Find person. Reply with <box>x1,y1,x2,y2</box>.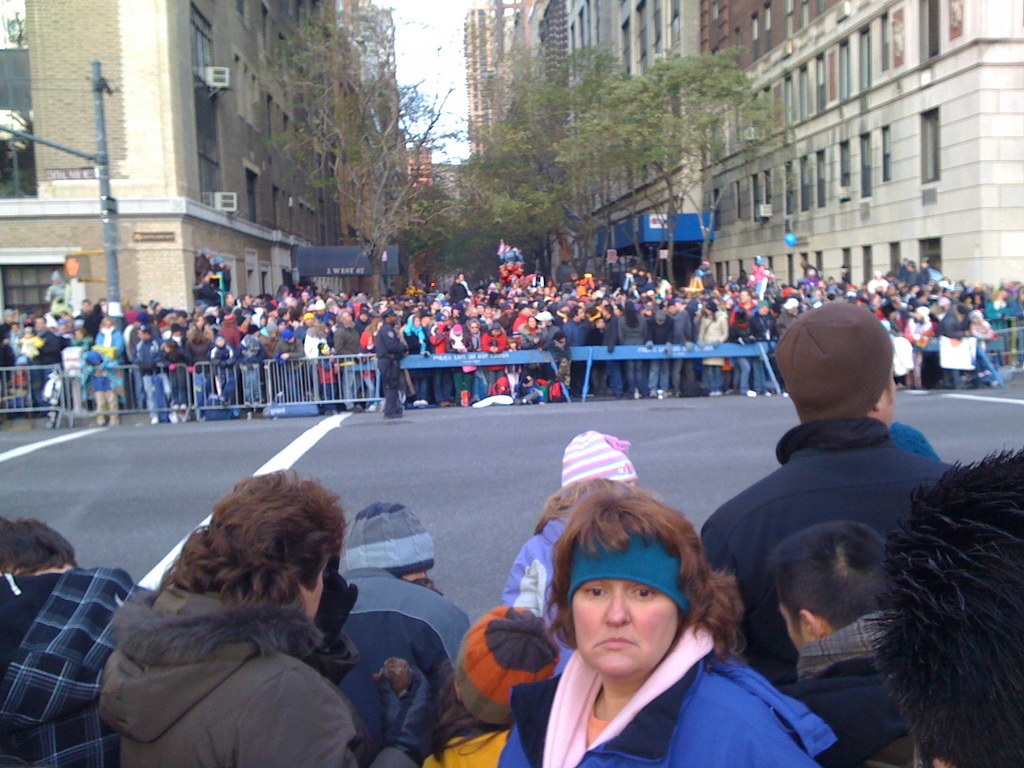
<box>484,490,849,767</box>.
